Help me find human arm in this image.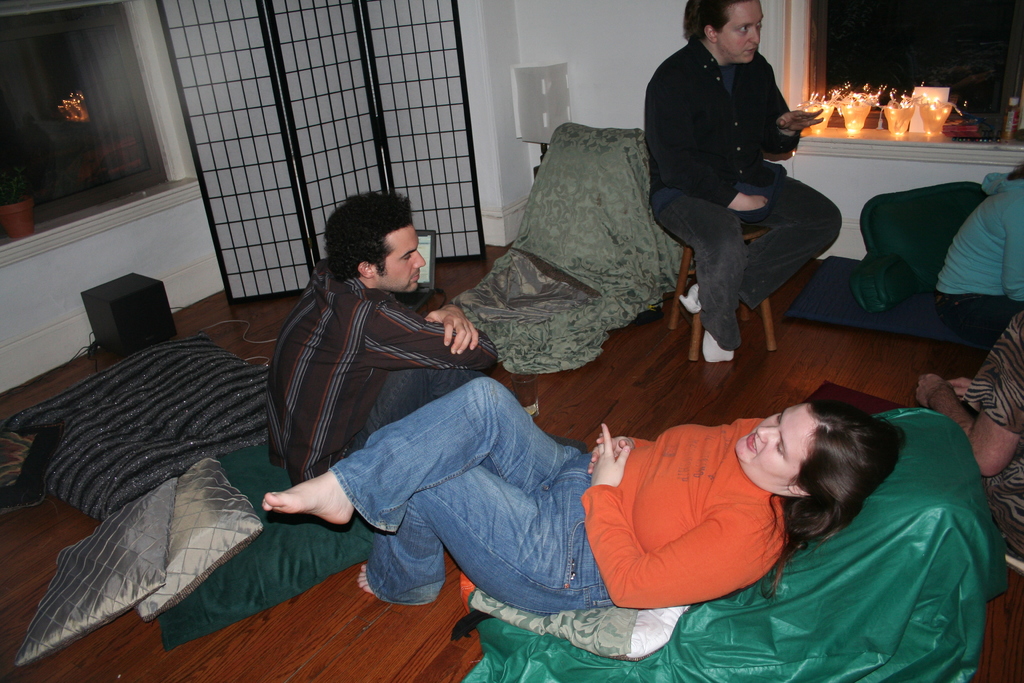
Found it: 746:53:826:144.
